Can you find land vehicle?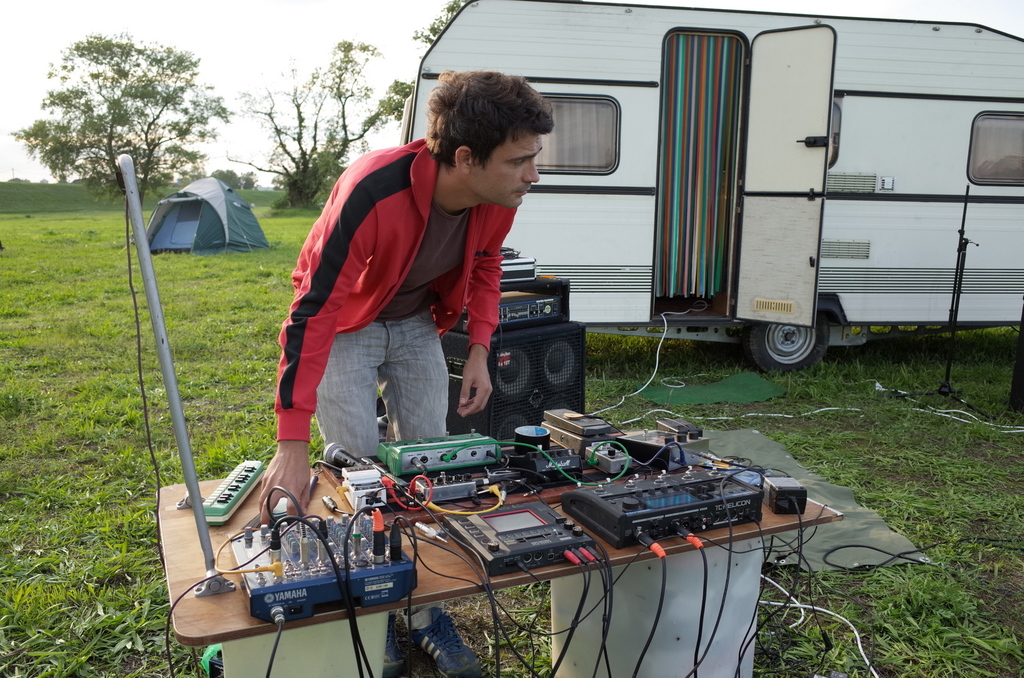
Yes, bounding box: Rect(394, 0, 1023, 377).
